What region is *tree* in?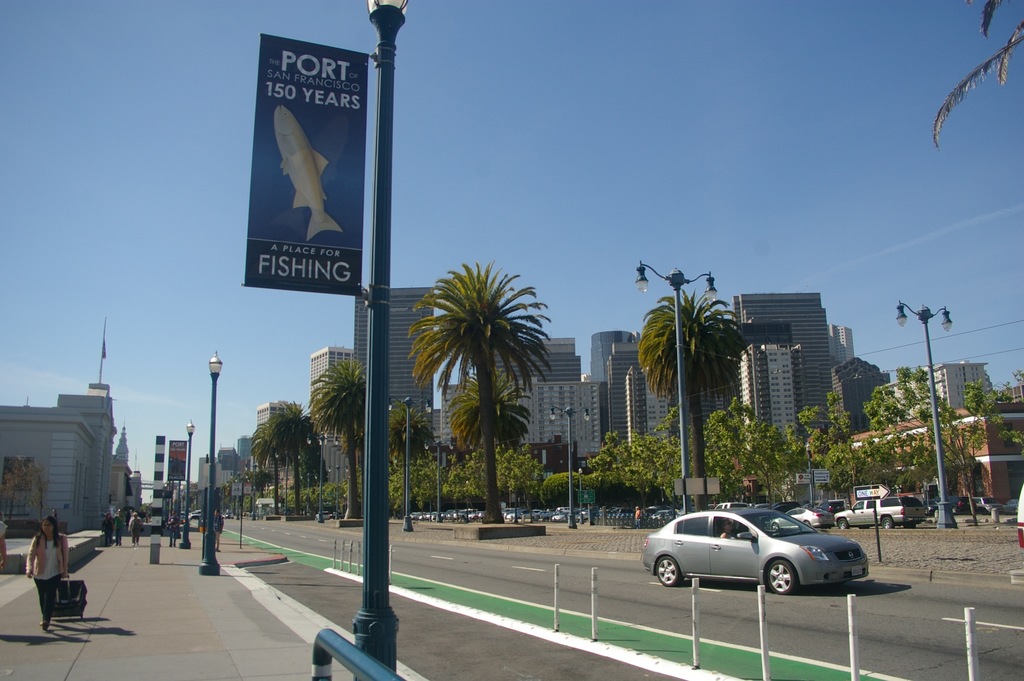
bbox=[638, 284, 748, 472].
